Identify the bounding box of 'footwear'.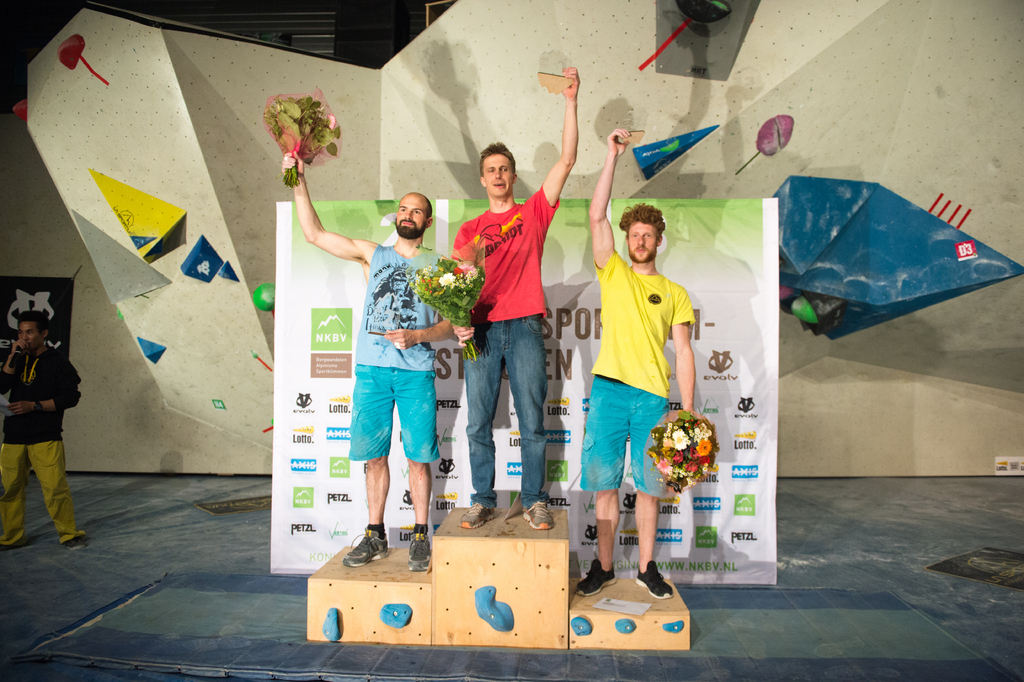
bbox=[634, 563, 681, 599].
